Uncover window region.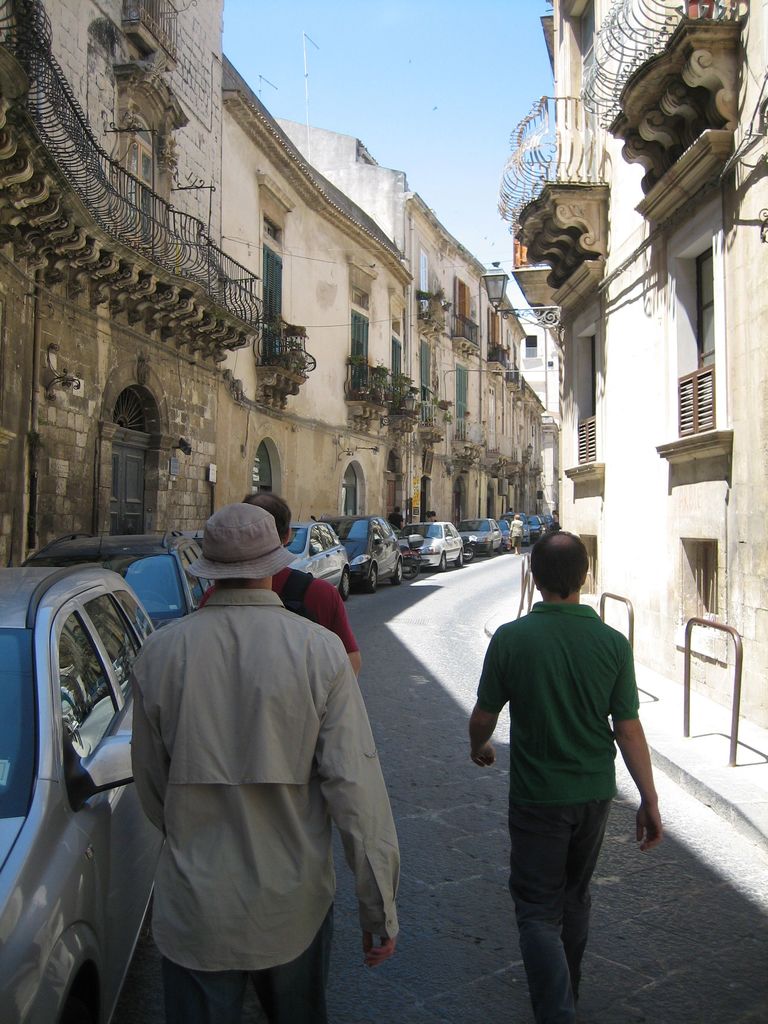
Uncovered: <bbox>259, 244, 287, 365</bbox>.
